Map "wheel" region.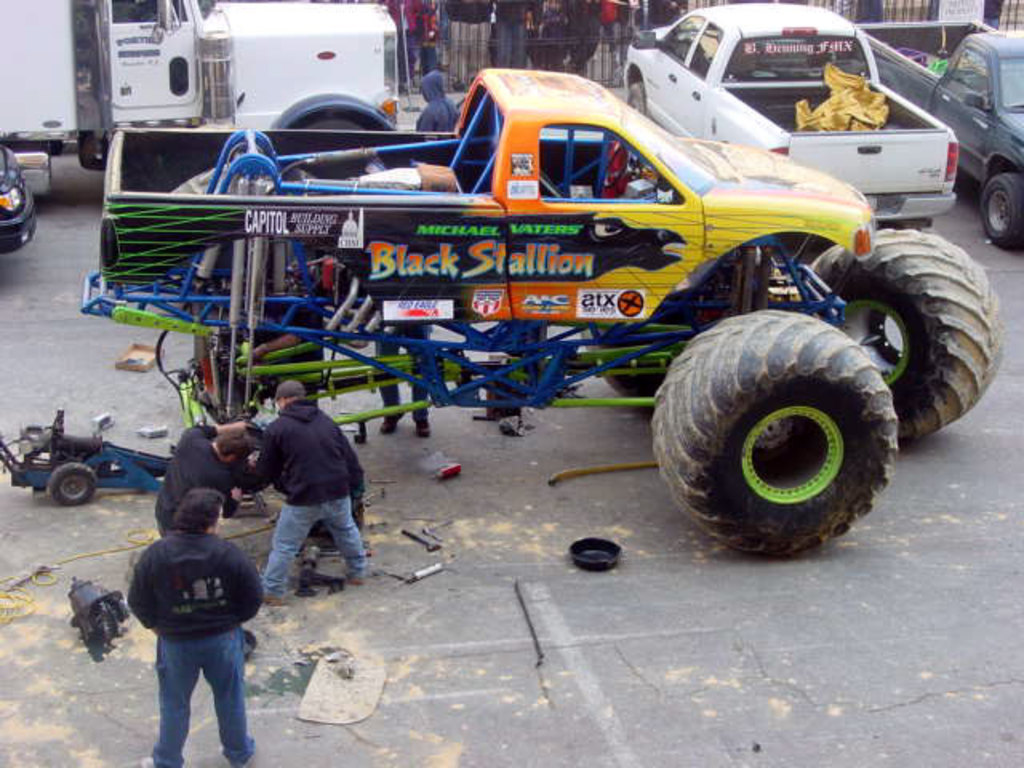
Mapped to 810,232,1003,440.
